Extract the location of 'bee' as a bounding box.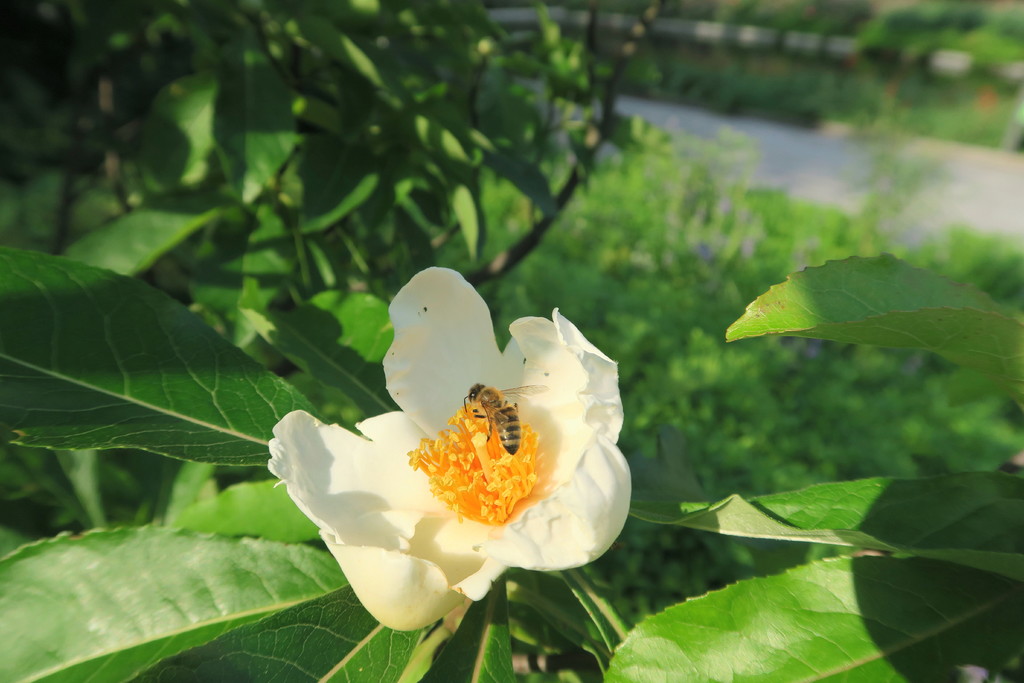
bbox=[458, 379, 554, 452].
